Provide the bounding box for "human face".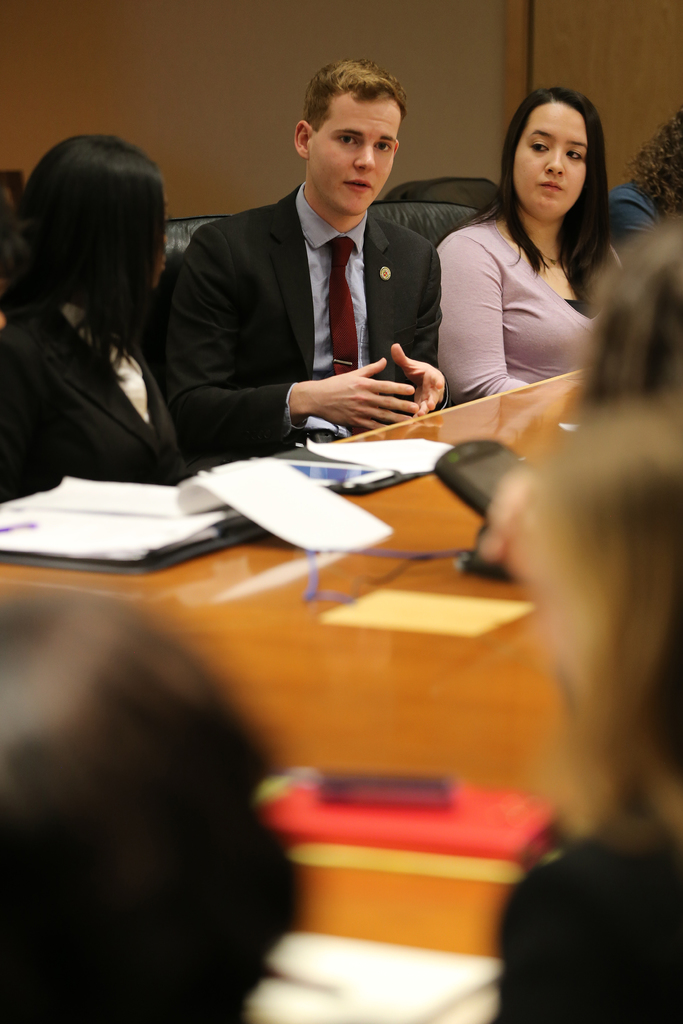
region(500, 97, 596, 218).
